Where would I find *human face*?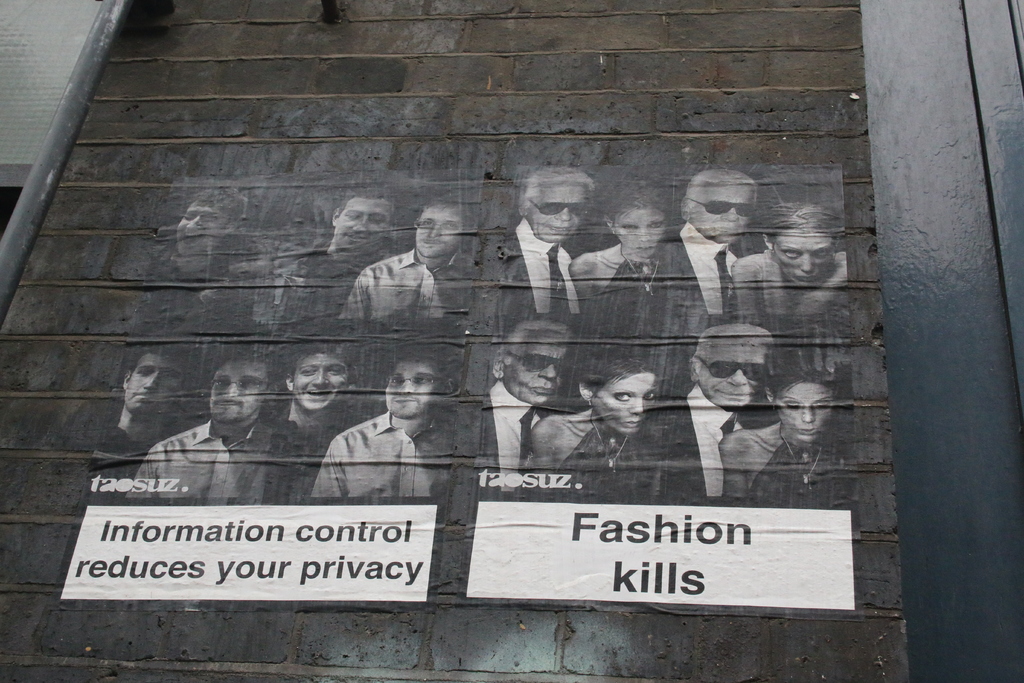
At crop(338, 193, 397, 252).
